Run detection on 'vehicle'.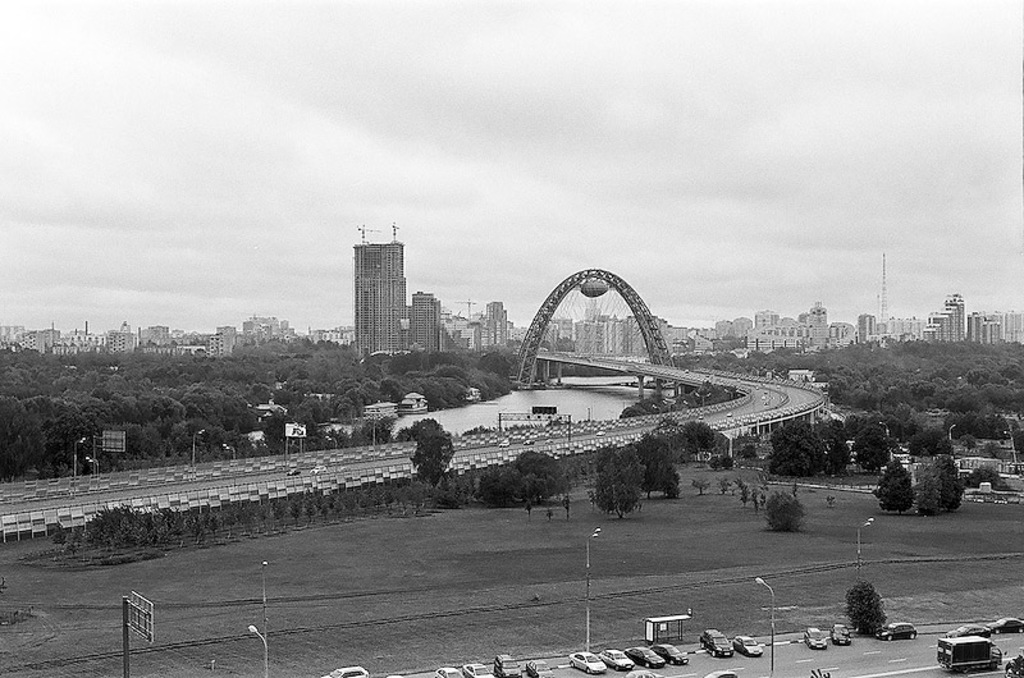
Result: 570, 649, 608, 674.
